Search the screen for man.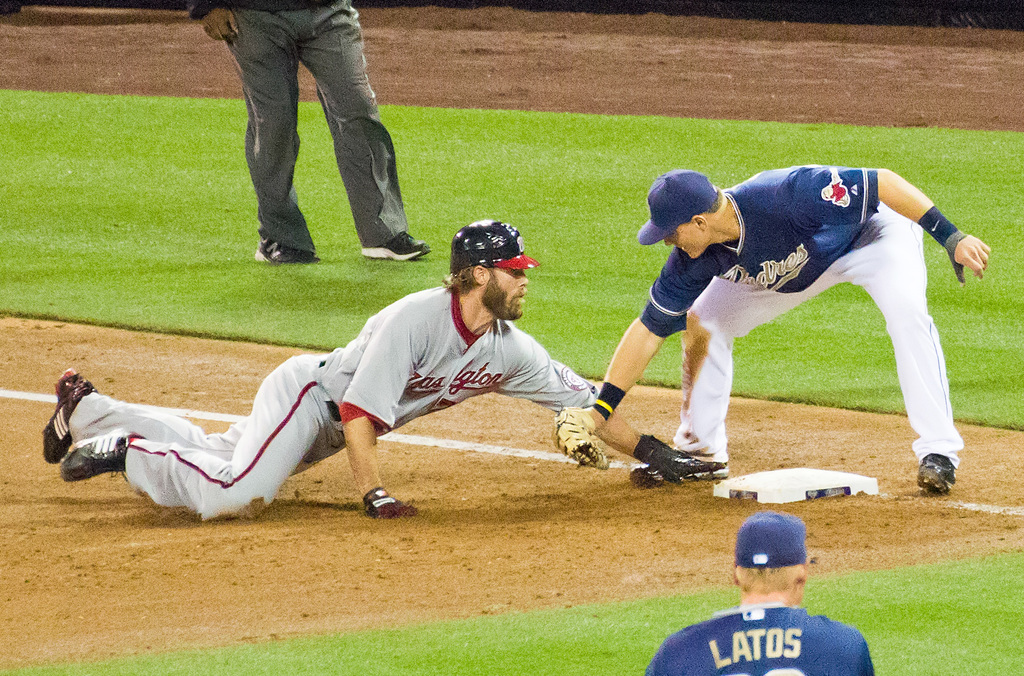
Found at select_region(191, 0, 431, 260).
